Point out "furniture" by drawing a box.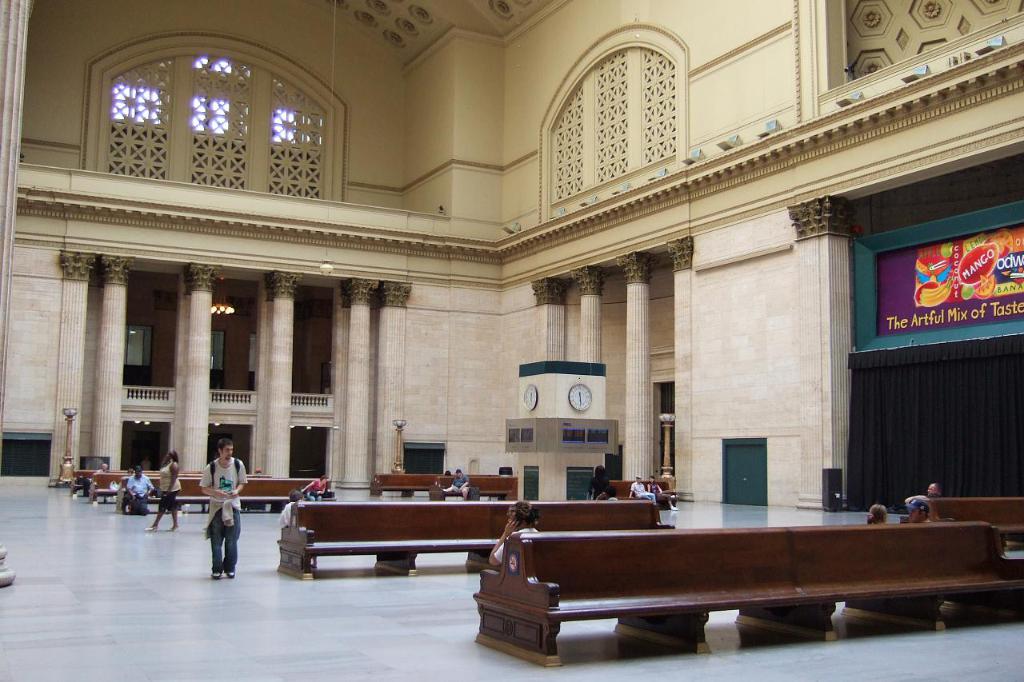
{"left": 427, "top": 477, "right": 519, "bottom": 502}.
